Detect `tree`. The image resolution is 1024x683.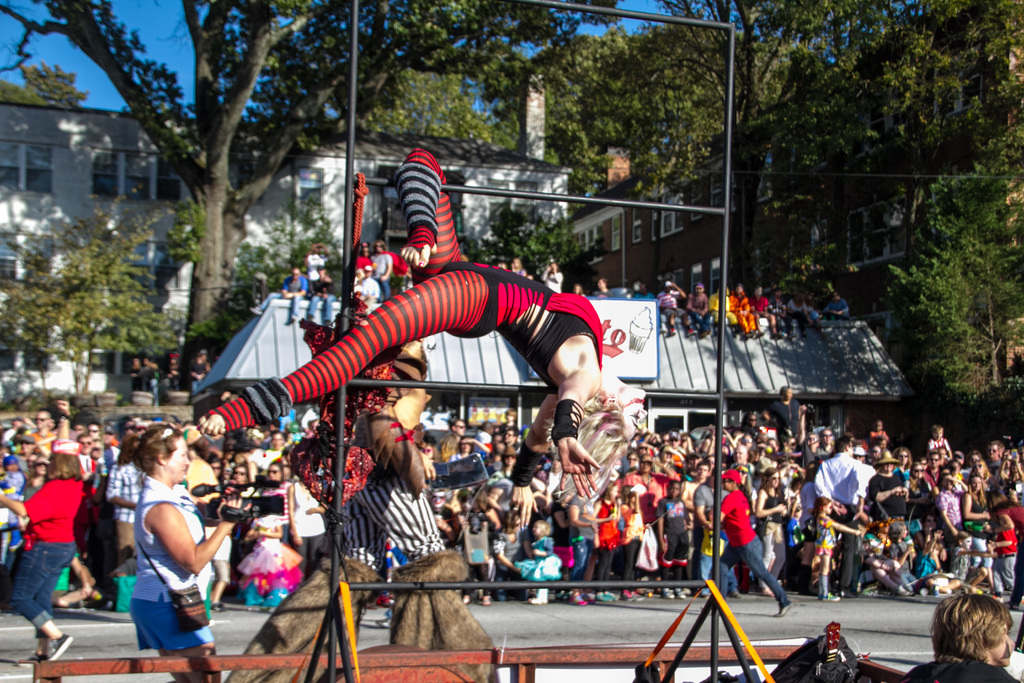
x1=1 y1=201 x2=189 y2=430.
